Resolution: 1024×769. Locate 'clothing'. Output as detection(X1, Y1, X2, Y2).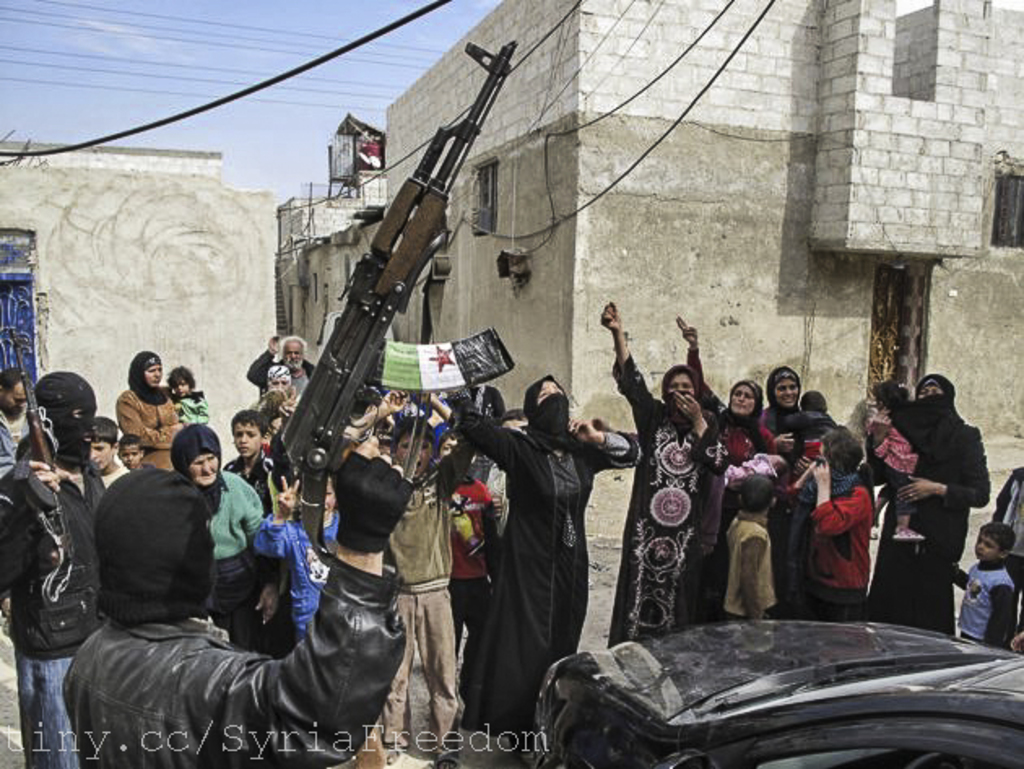
detection(683, 337, 761, 432).
